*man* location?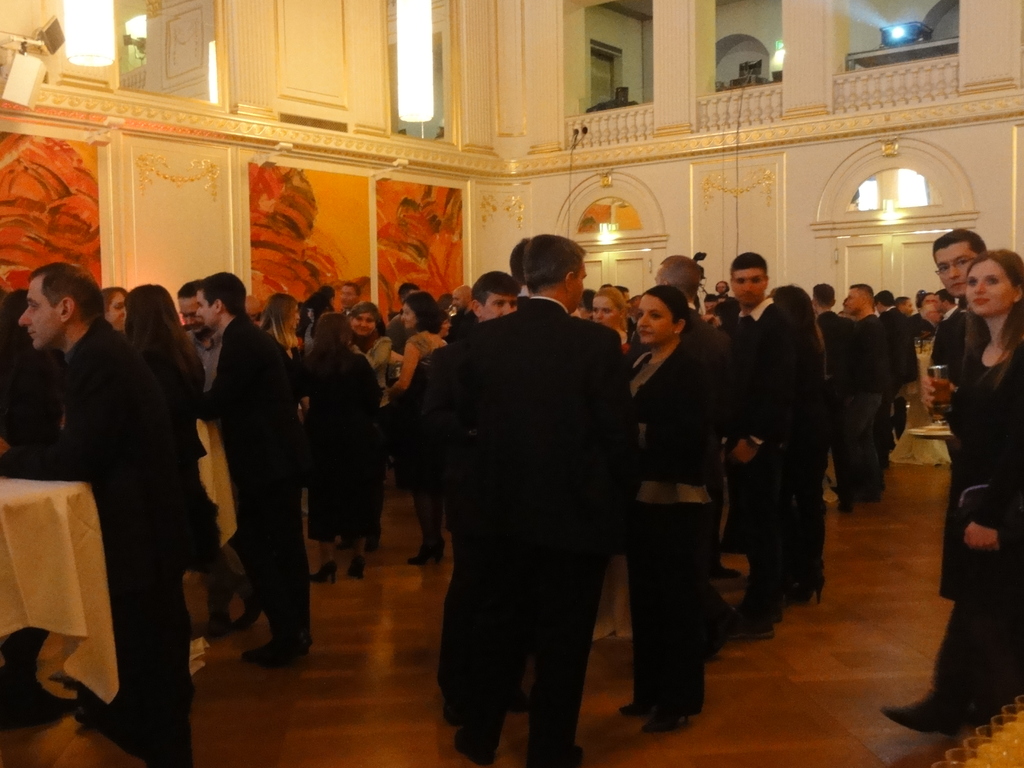
BBox(817, 282, 848, 512)
